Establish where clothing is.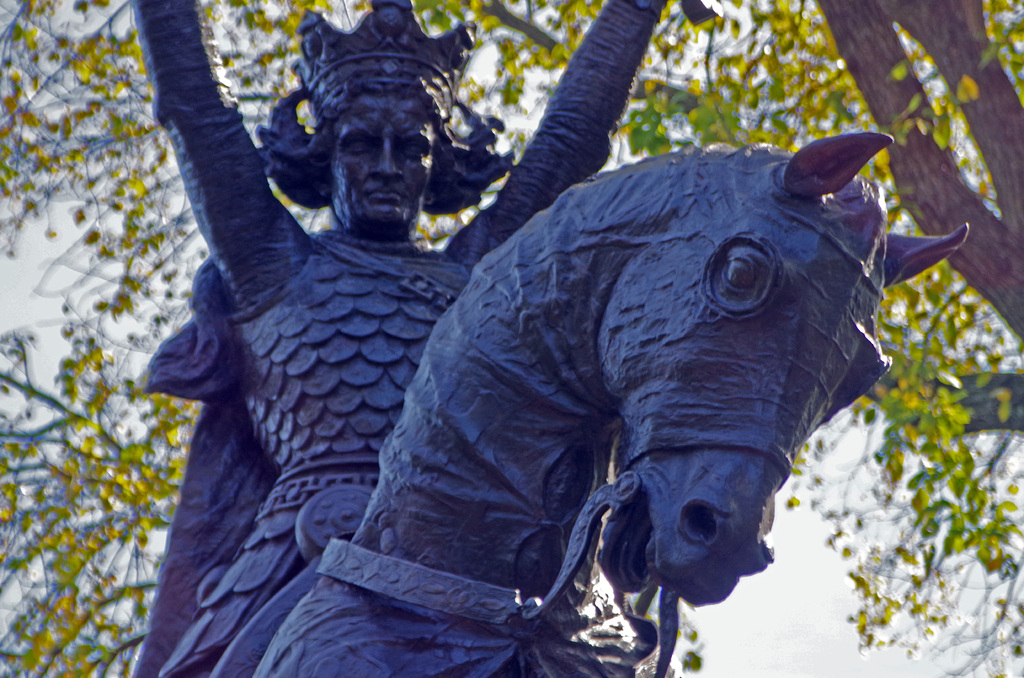
Established at 131,0,684,677.
